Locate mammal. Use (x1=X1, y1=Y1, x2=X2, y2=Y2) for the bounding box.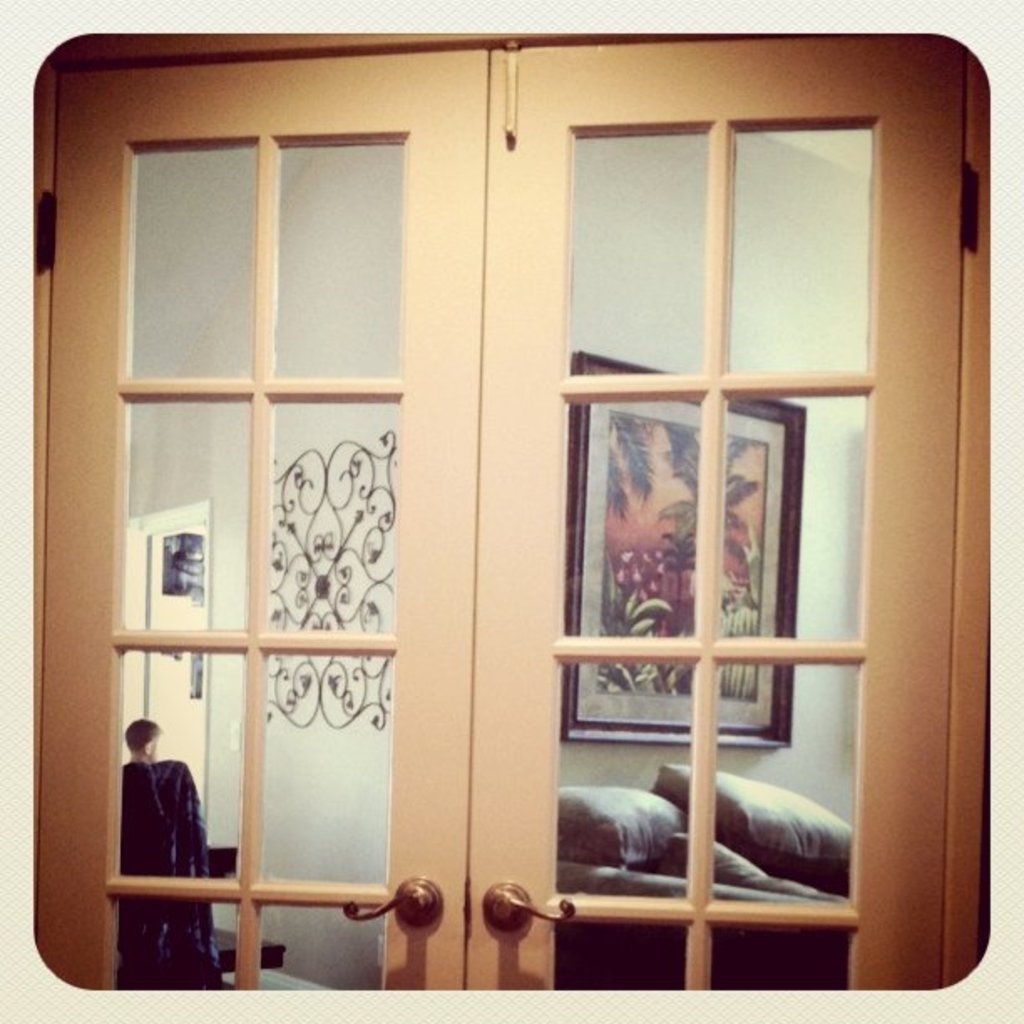
(x1=120, y1=730, x2=207, y2=975).
